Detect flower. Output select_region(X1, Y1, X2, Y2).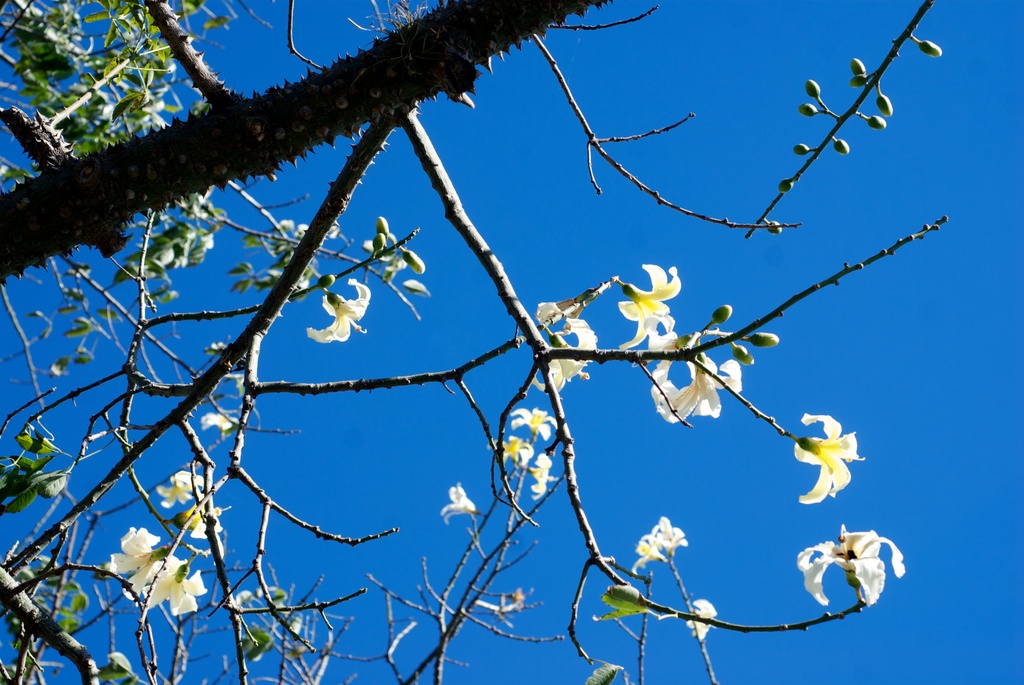
select_region(632, 516, 692, 571).
